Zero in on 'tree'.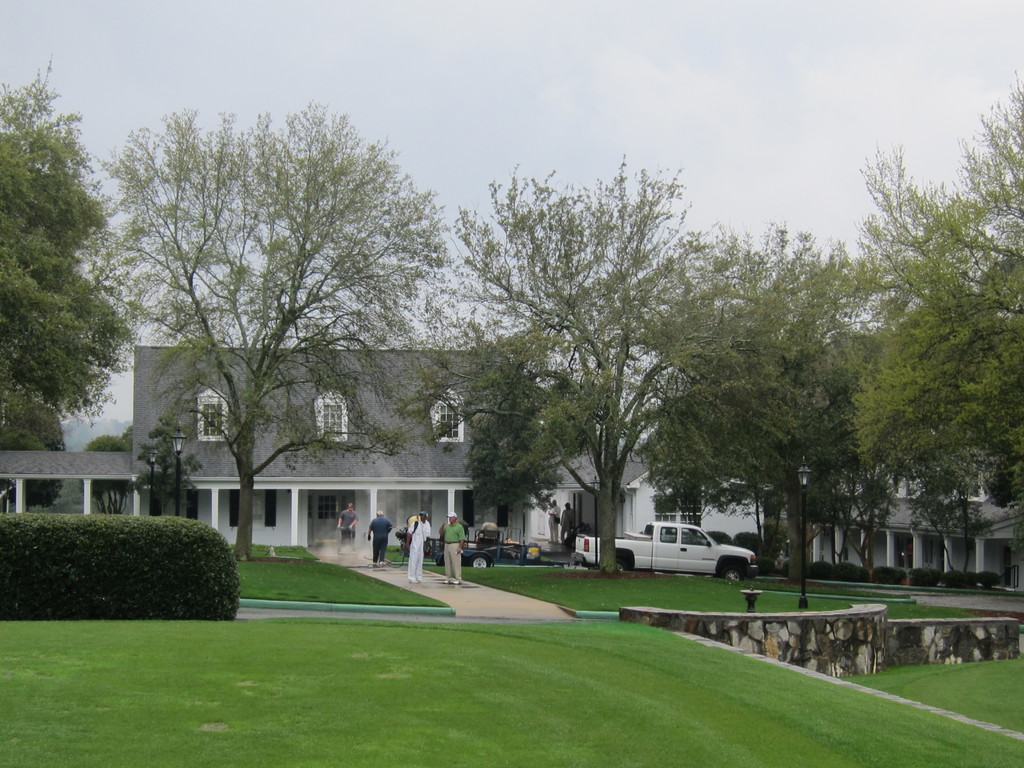
Zeroed in: select_region(648, 209, 861, 607).
